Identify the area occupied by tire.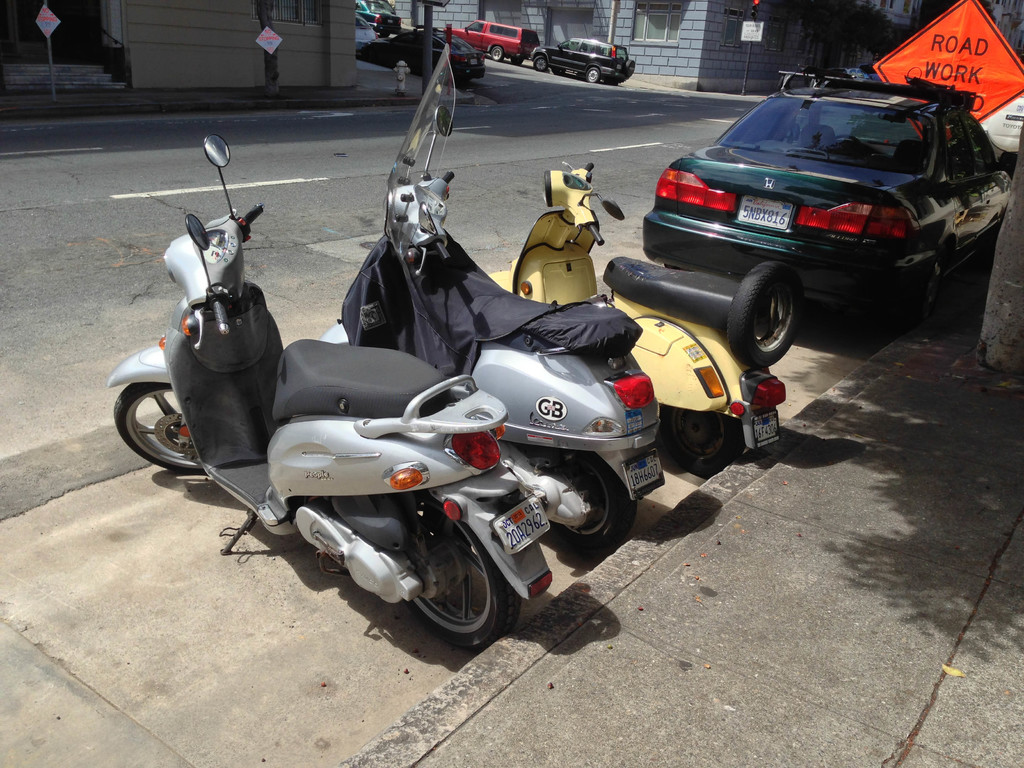
Area: x1=534 y1=55 x2=547 y2=71.
